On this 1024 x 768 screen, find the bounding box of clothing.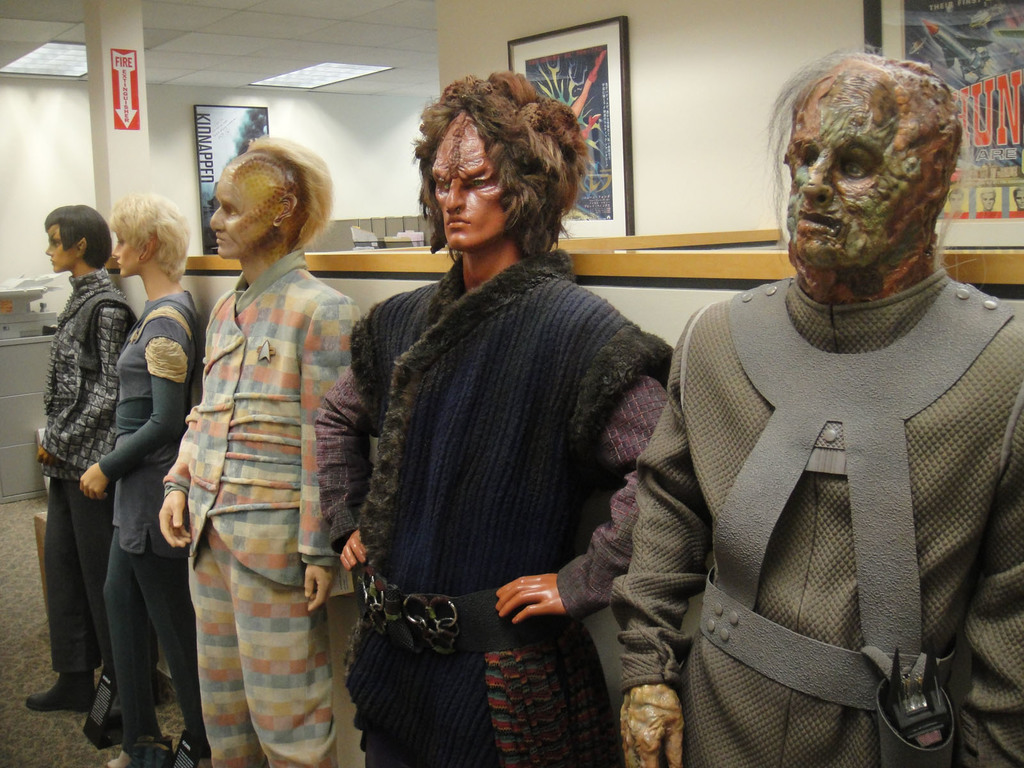
Bounding box: (left=624, top=220, right=1012, bottom=767).
